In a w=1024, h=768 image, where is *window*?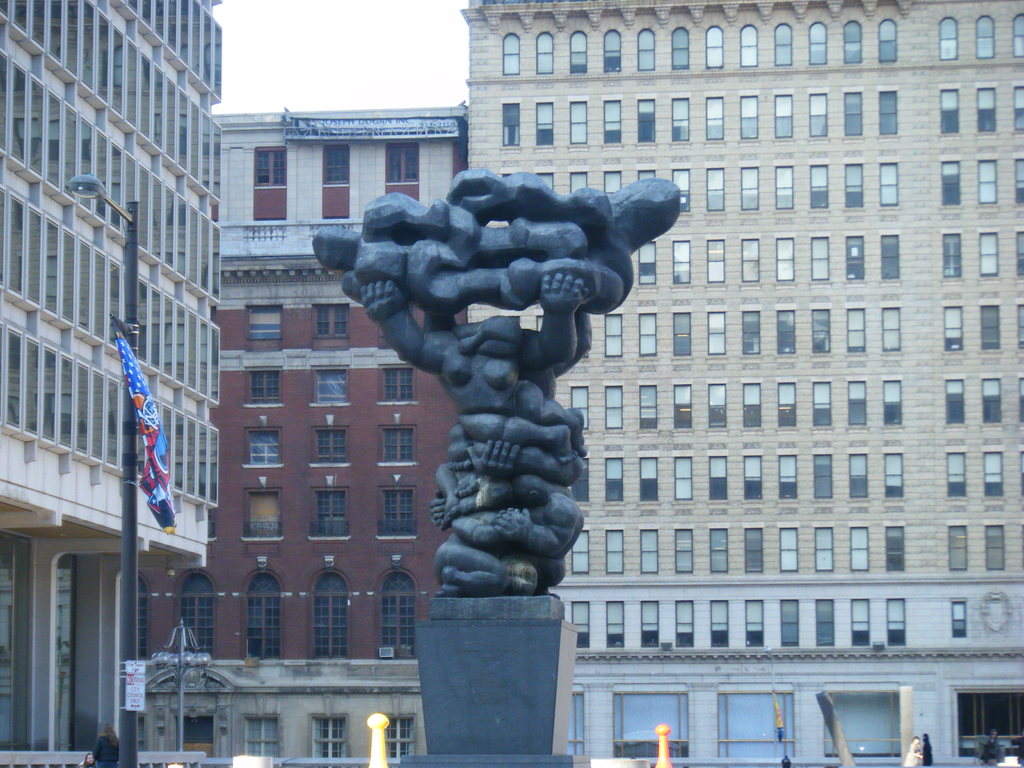
BBox(877, 18, 897, 63).
